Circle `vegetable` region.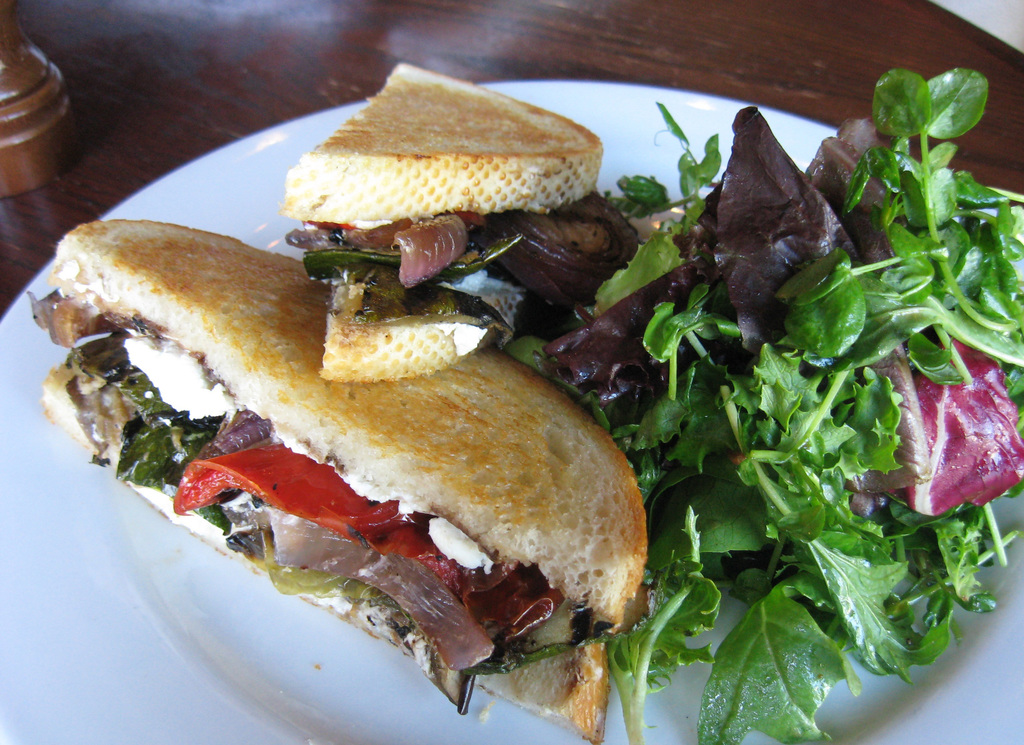
Region: region(84, 67, 1023, 744).
